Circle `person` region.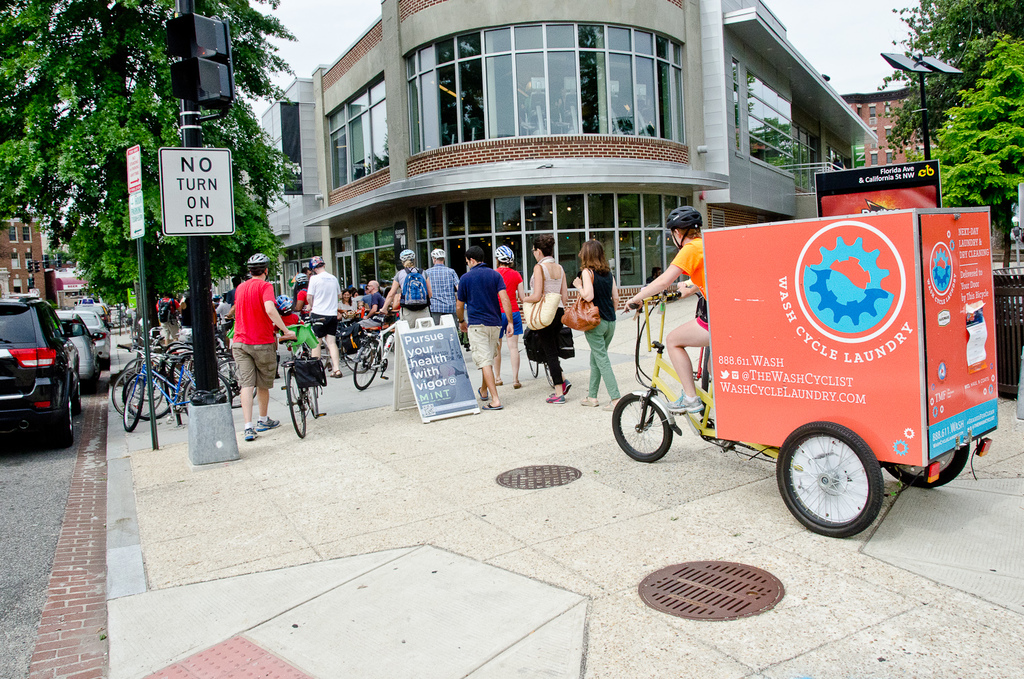
Region: rect(621, 198, 717, 415).
